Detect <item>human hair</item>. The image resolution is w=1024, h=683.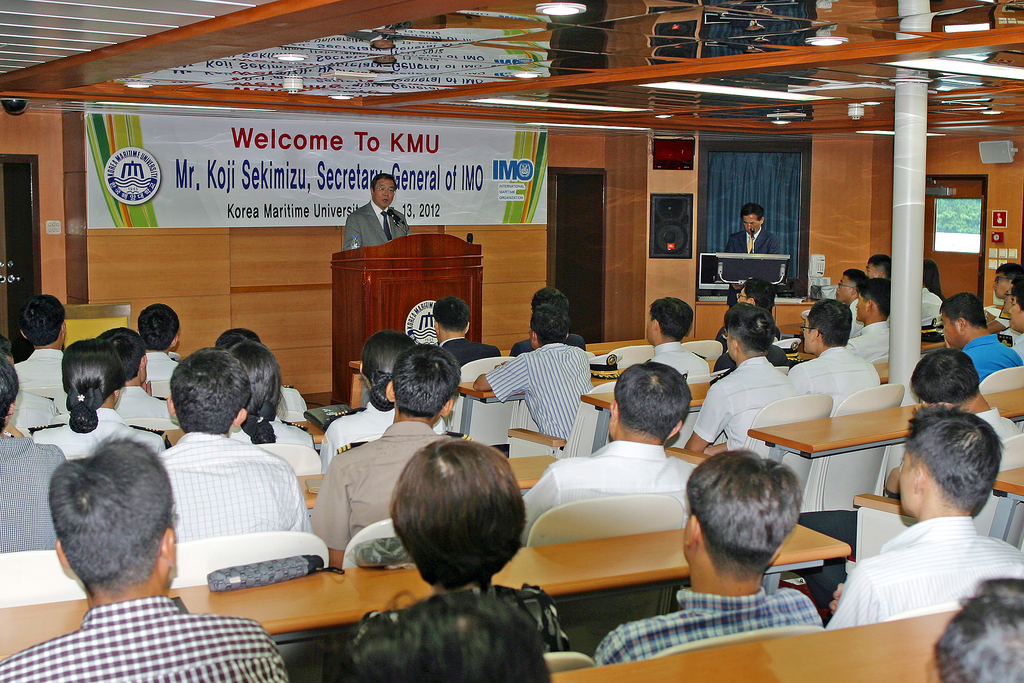
(136, 302, 180, 352).
